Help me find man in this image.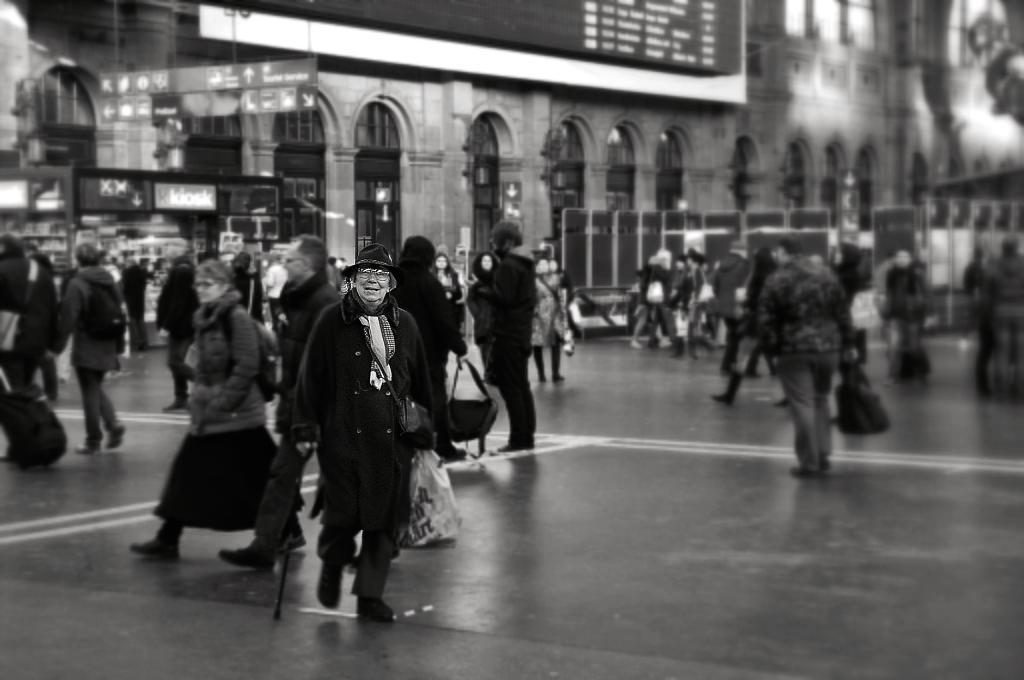
Found it: <region>39, 242, 129, 454</region>.
